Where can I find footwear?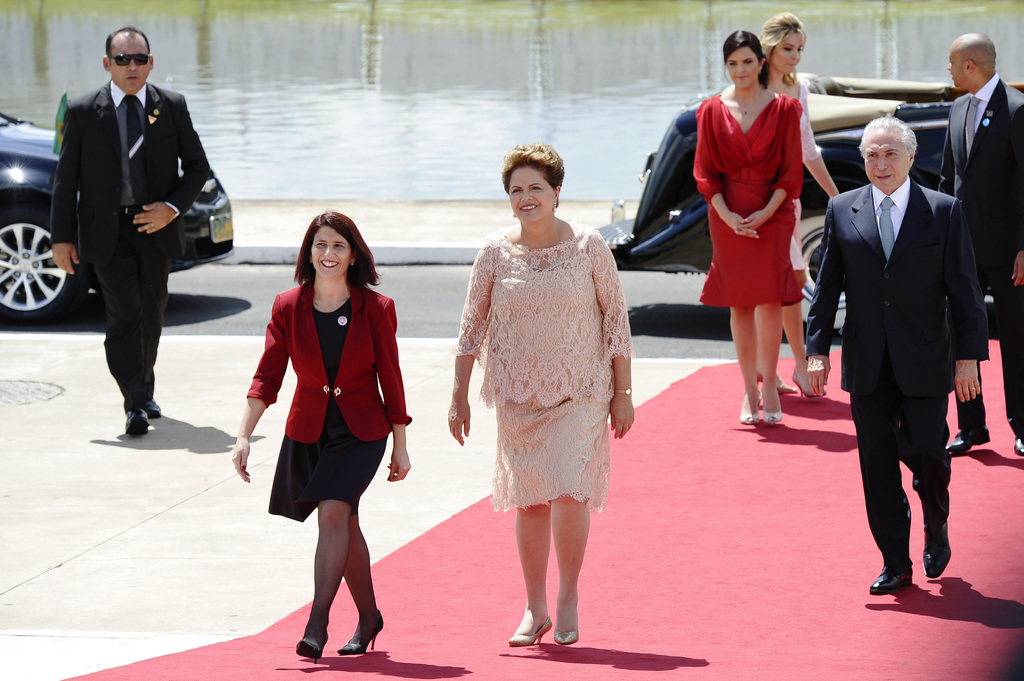
You can find it at [x1=122, y1=396, x2=150, y2=438].
